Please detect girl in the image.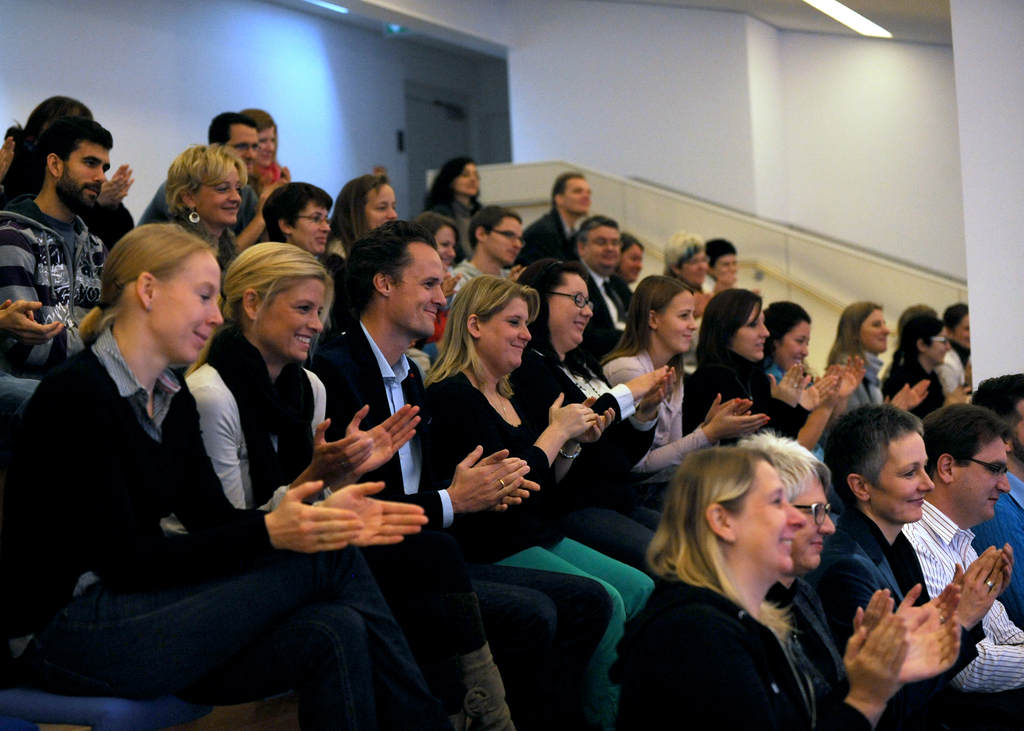
l=163, t=262, r=502, b=730.
